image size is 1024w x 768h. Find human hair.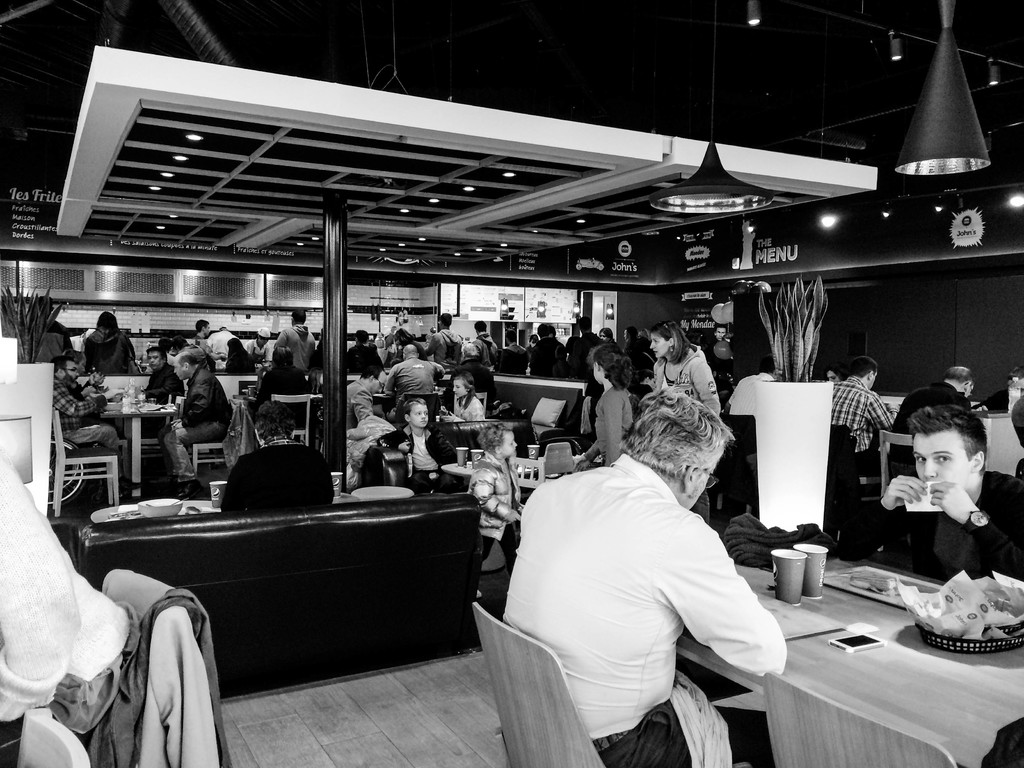
<region>589, 344, 632, 393</region>.
